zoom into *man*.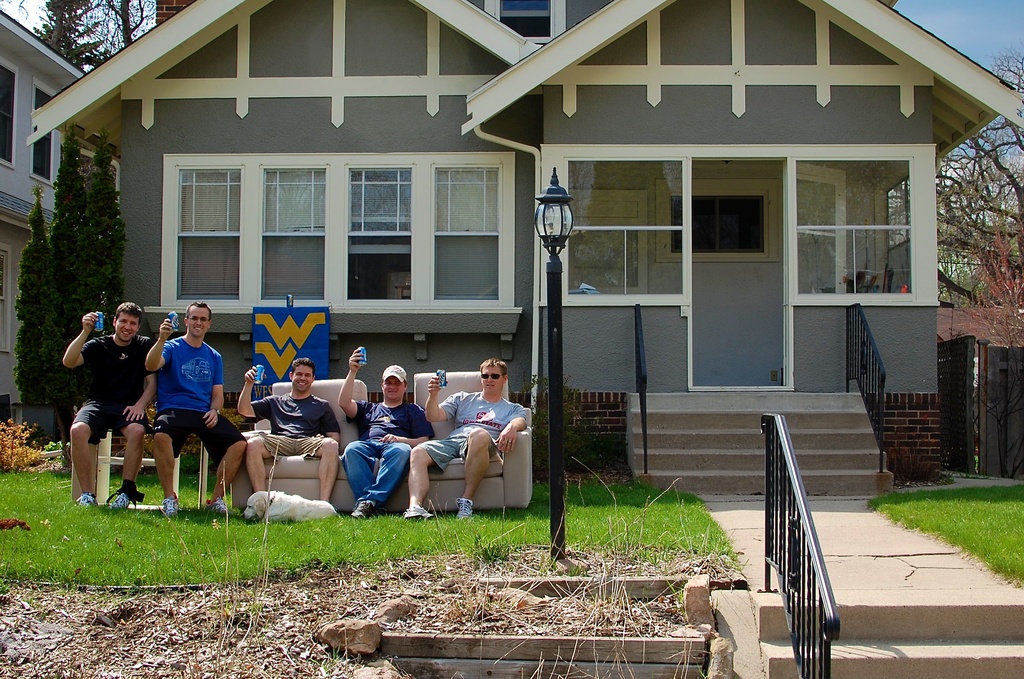
Zoom target: 341:347:436:519.
